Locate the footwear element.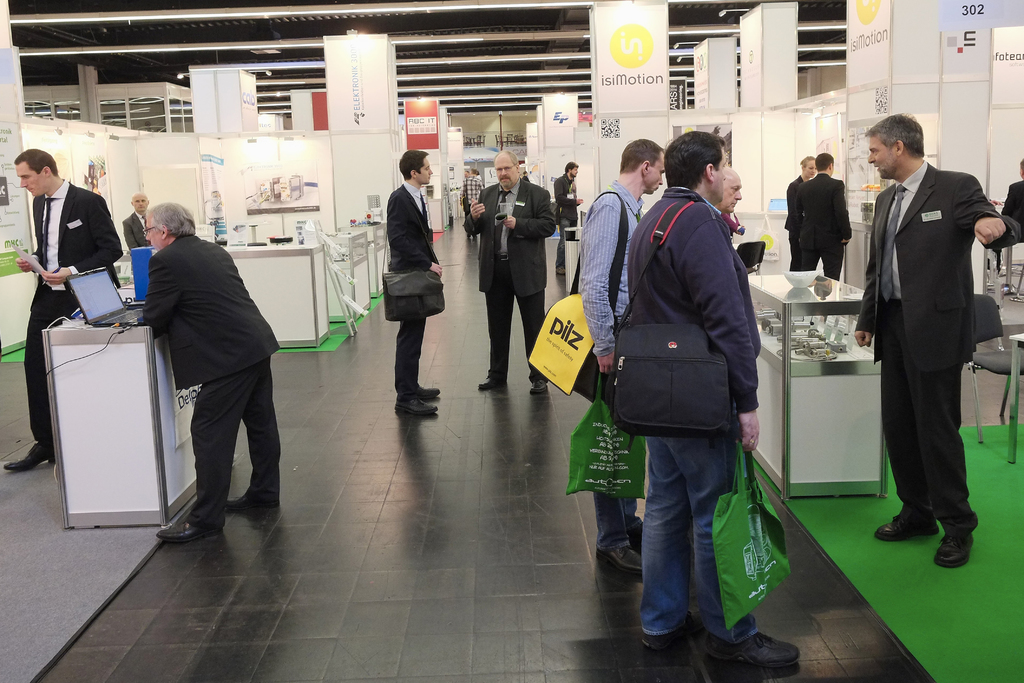
Element bbox: BBox(556, 264, 568, 274).
